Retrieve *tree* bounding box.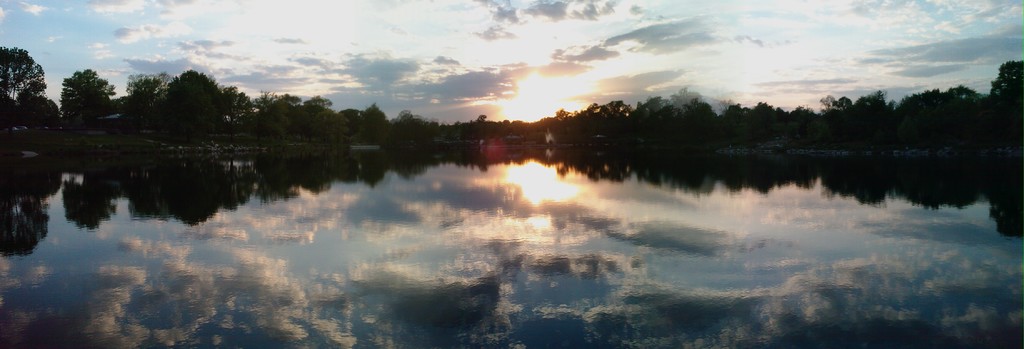
Bounding box: select_region(294, 96, 334, 124).
